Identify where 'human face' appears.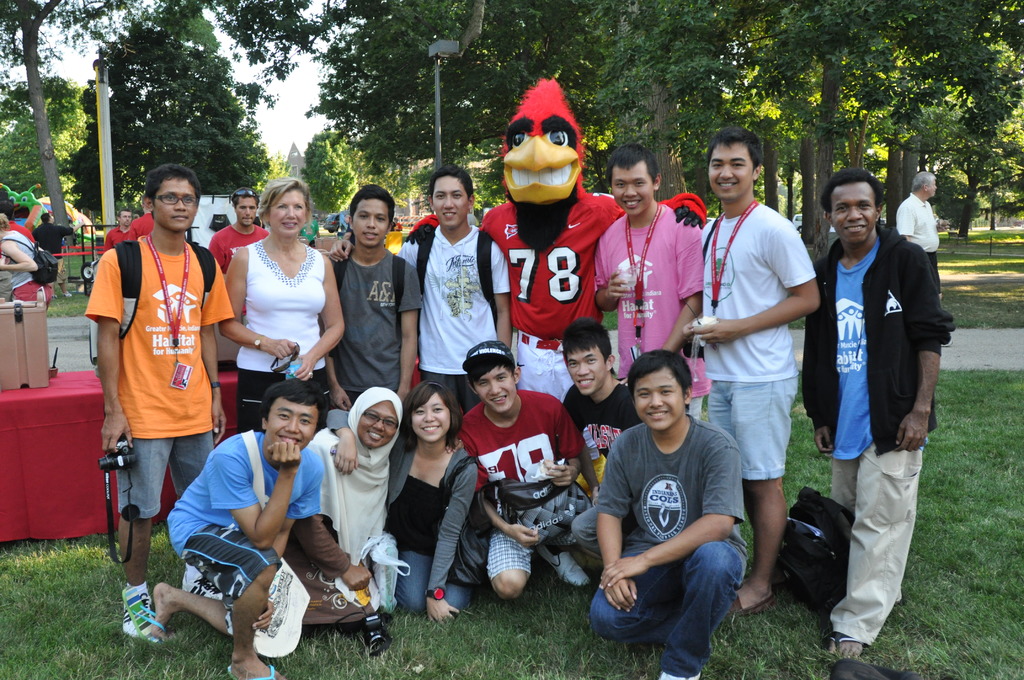
Appears at (432, 174, 468, 229).
